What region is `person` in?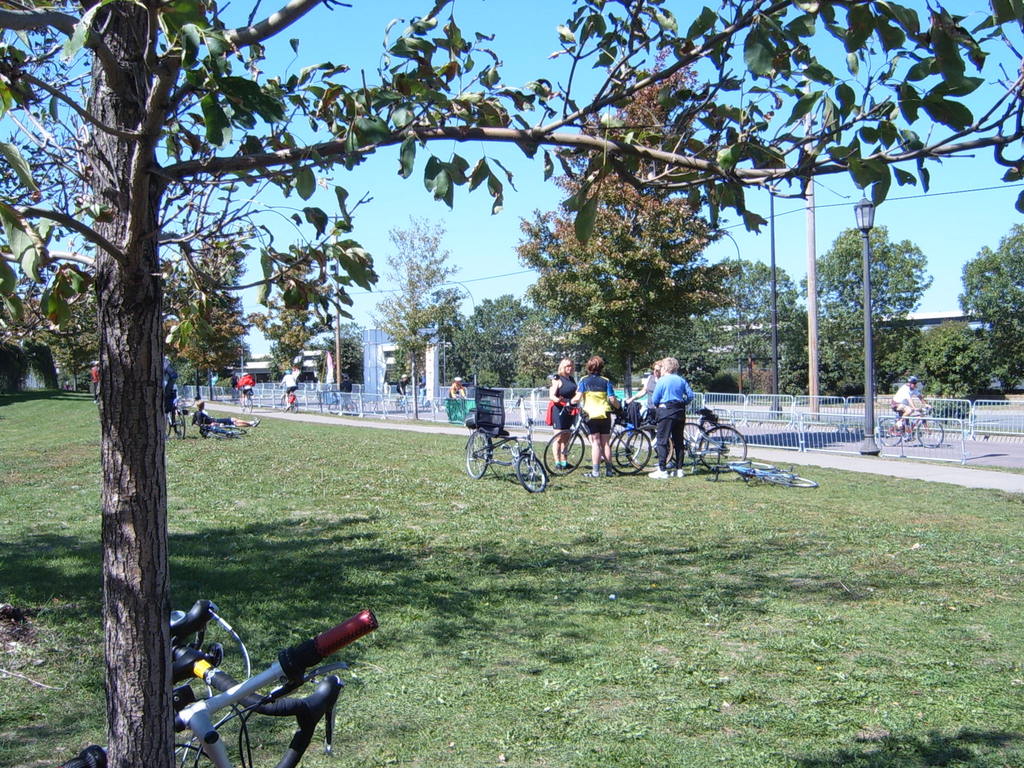
630:359:675:466.
